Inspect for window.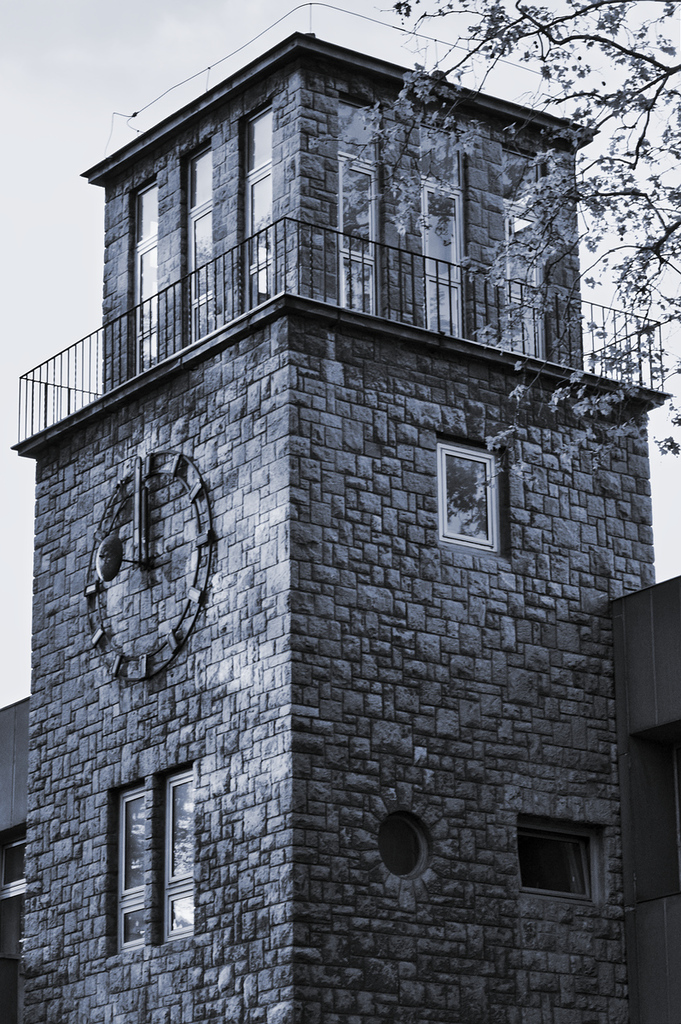
Inspection: [x1=185, y1=148, x2=218, y2=339].
